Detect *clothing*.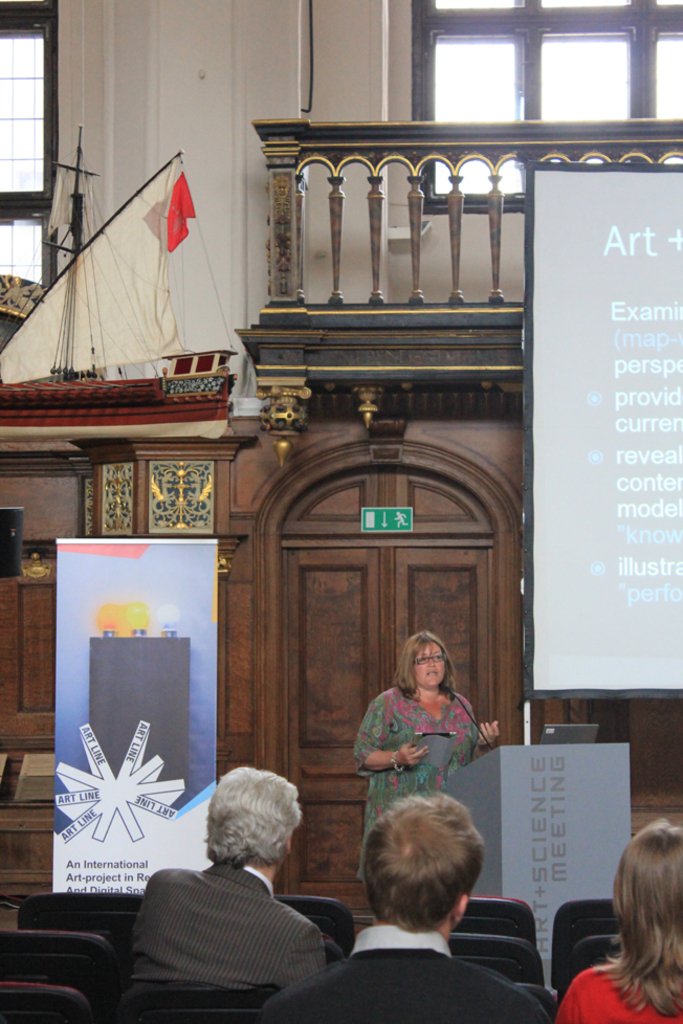
Detected at <box>278,931,548,1020</box>.
